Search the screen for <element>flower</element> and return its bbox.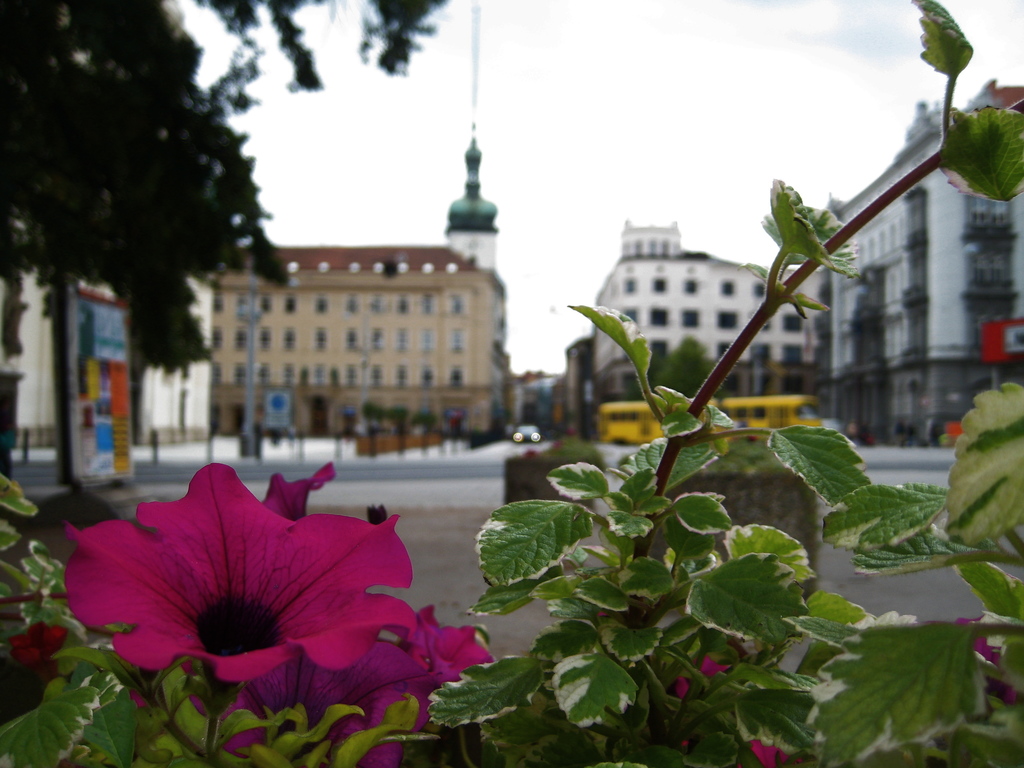
Found: 731,733,803,767.
